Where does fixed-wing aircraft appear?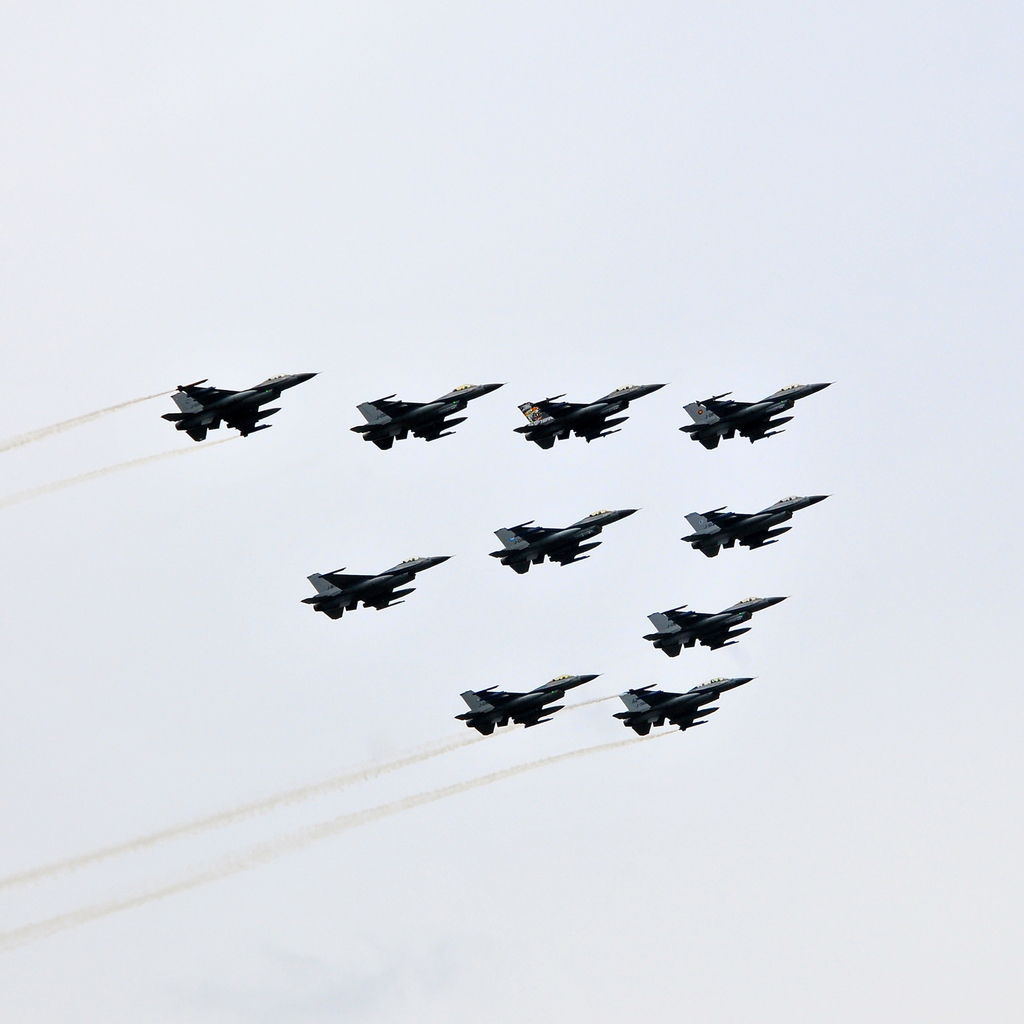
Appears at (347, 382, 507, 452).
